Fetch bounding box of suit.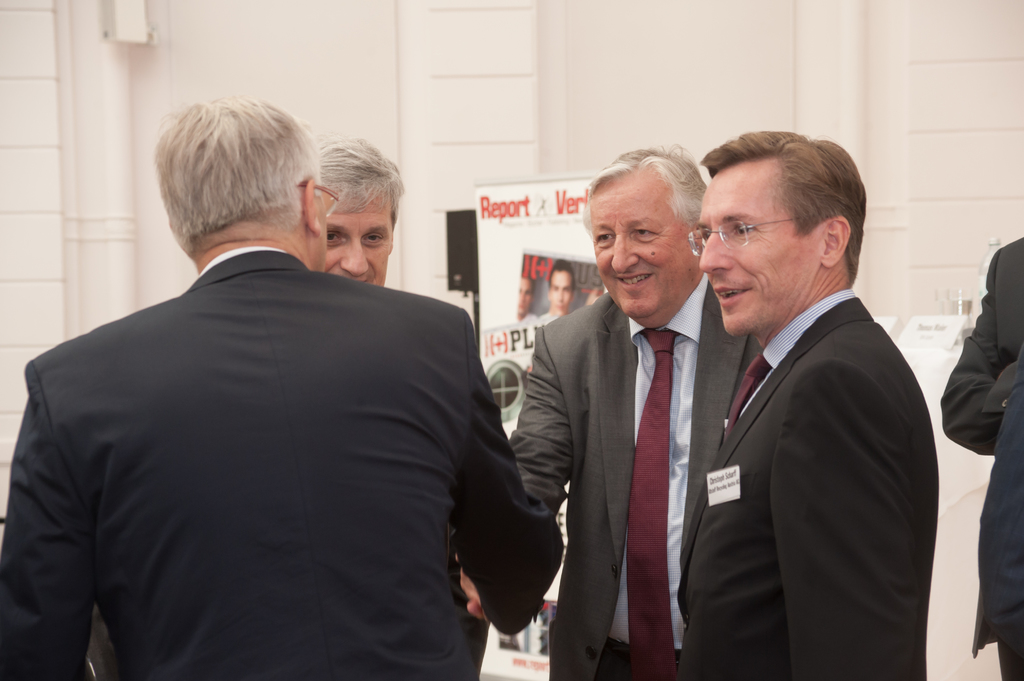
Bbox: rect(670, 291, 940, 680).
